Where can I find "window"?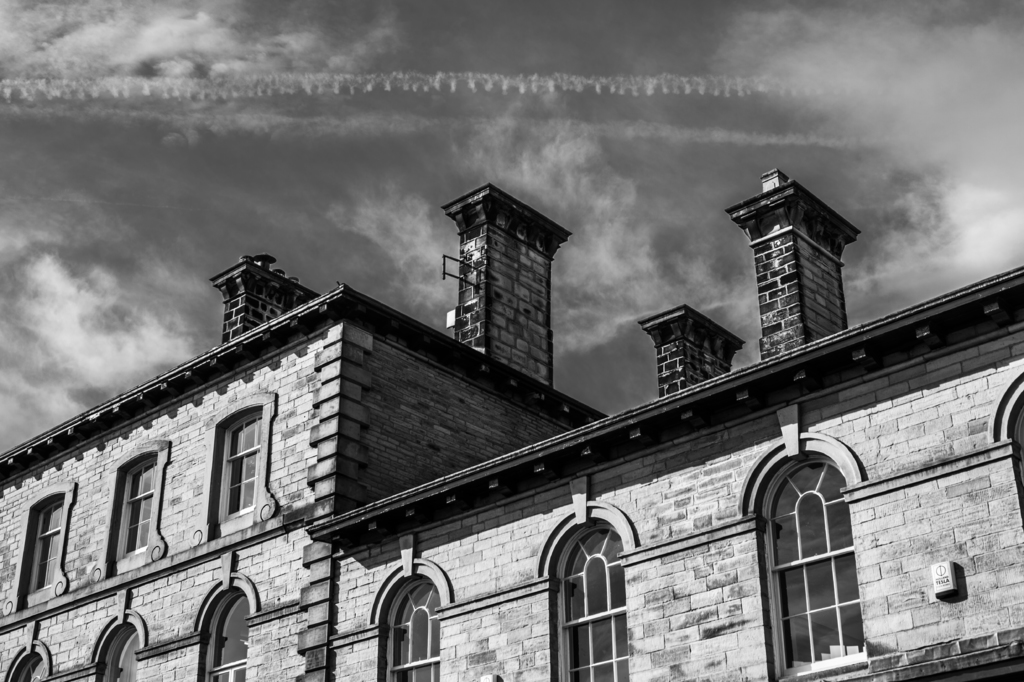
You can find it at left=210, top=406, right=273, bottom=535.
